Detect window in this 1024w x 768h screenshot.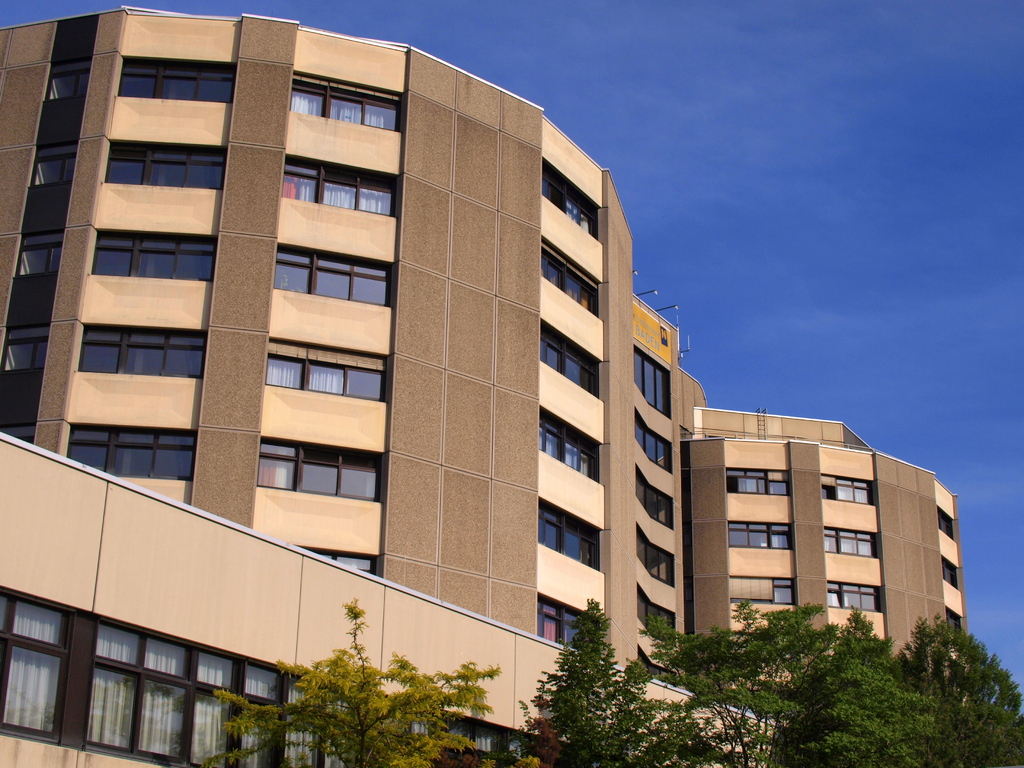
Detection: BBox(632, 350, 671, 415).
